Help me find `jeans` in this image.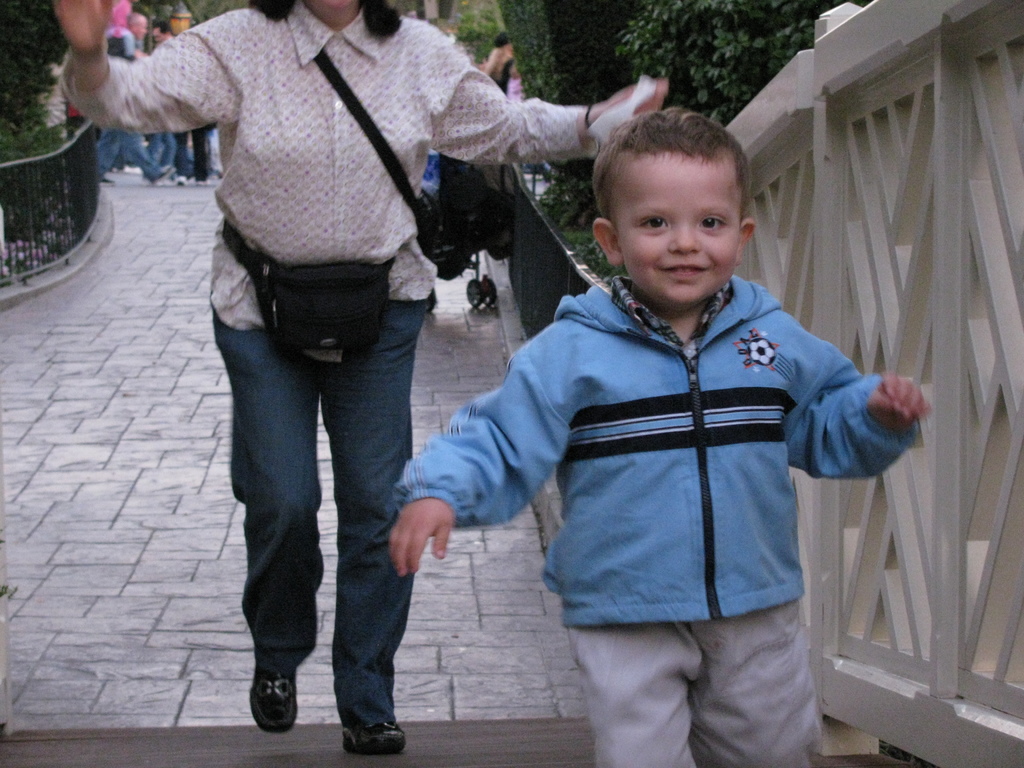
Found it: Rect(205, 301, 426, 724).
